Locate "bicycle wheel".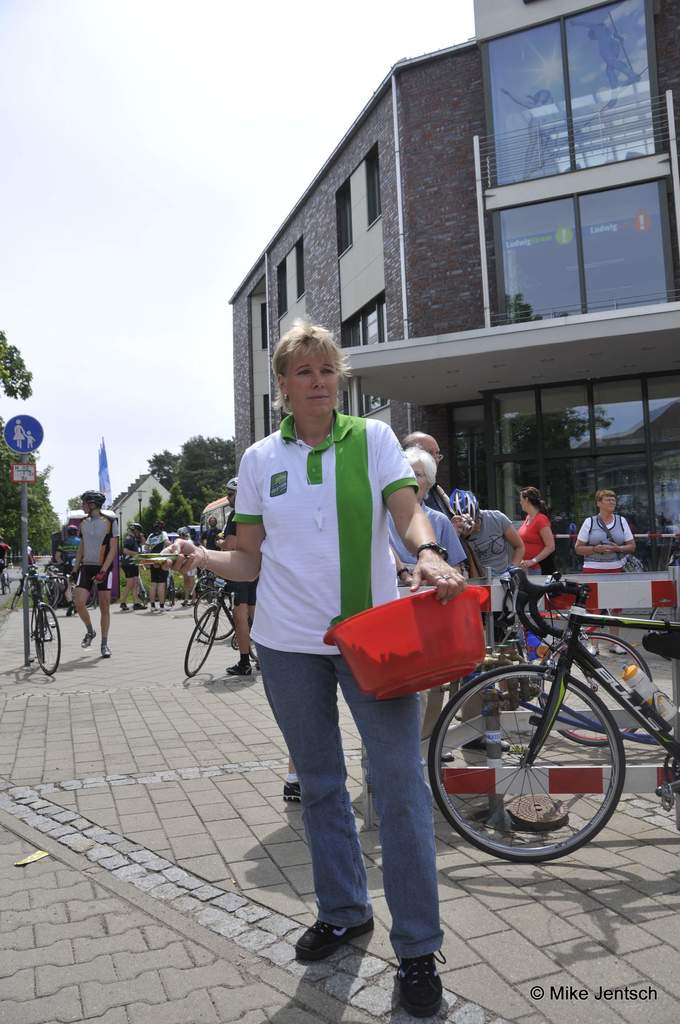
Bounding box: locate(539, 631, 652, 748).
